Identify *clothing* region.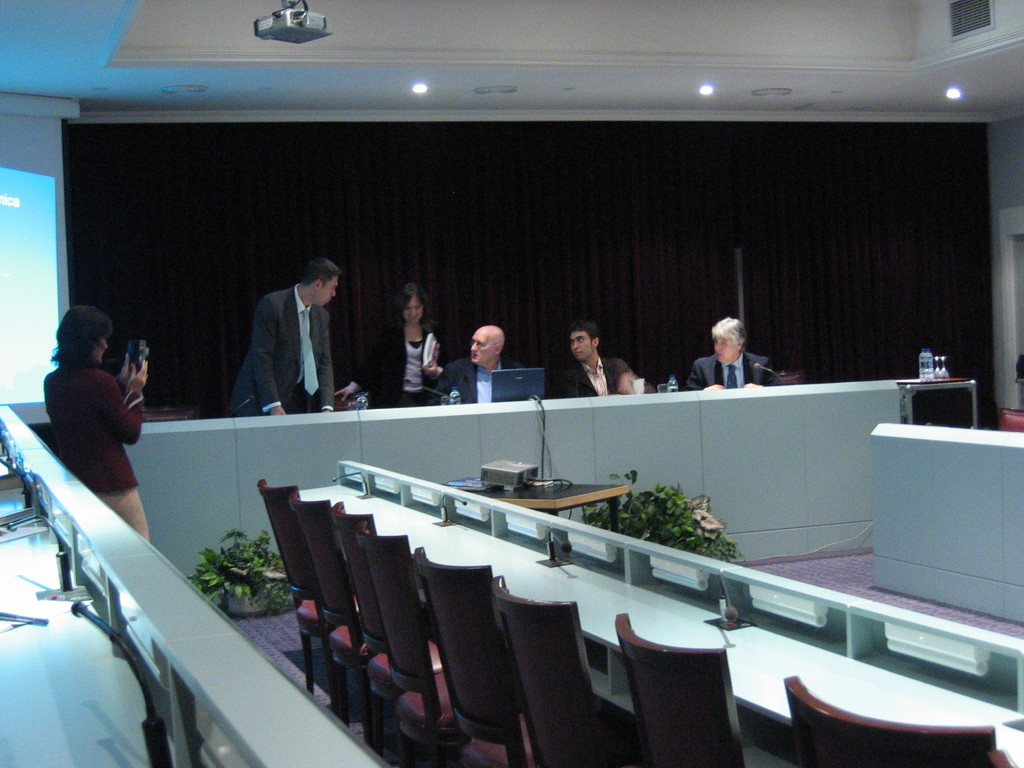
Region: locate(354, 323, 438, 403).
